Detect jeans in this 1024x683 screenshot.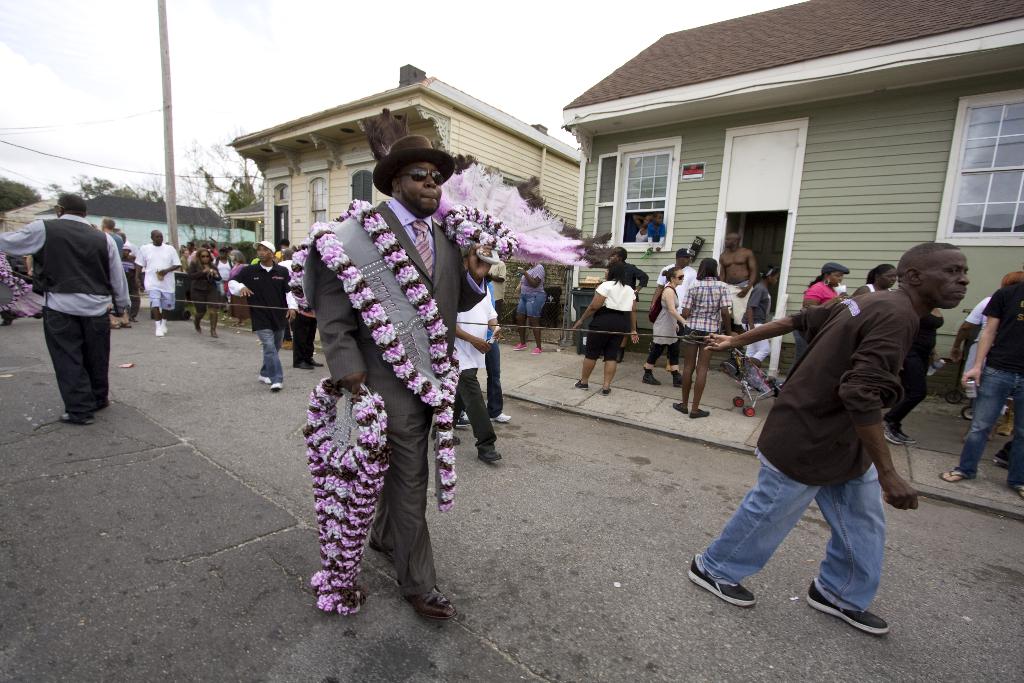
Detection: box=[960, 363, 1023, 482].
